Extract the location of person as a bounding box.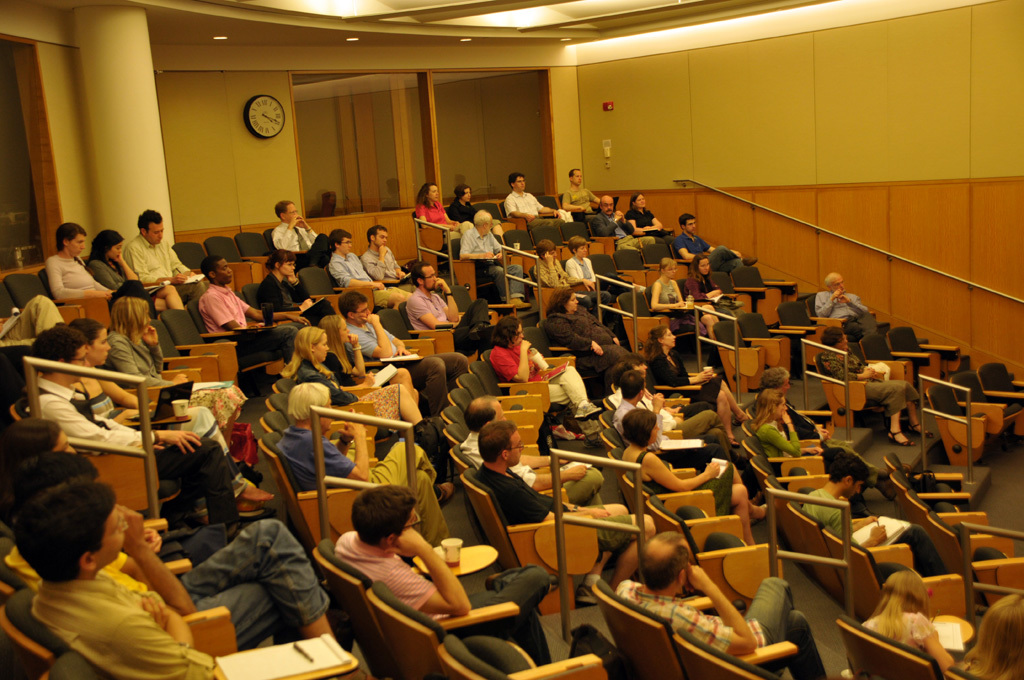
{"x1": 531, "y1": 246, "x2": 582, "y2": 301}.
